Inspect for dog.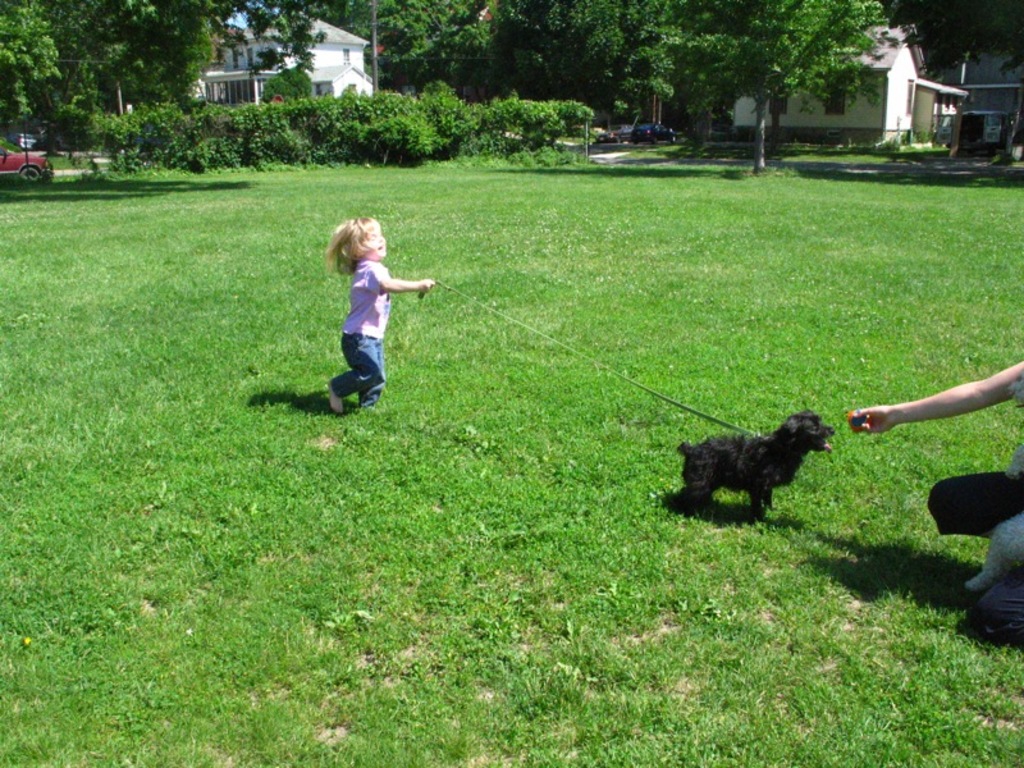
Inspection: bbox=(675, 406, 837, 521).
